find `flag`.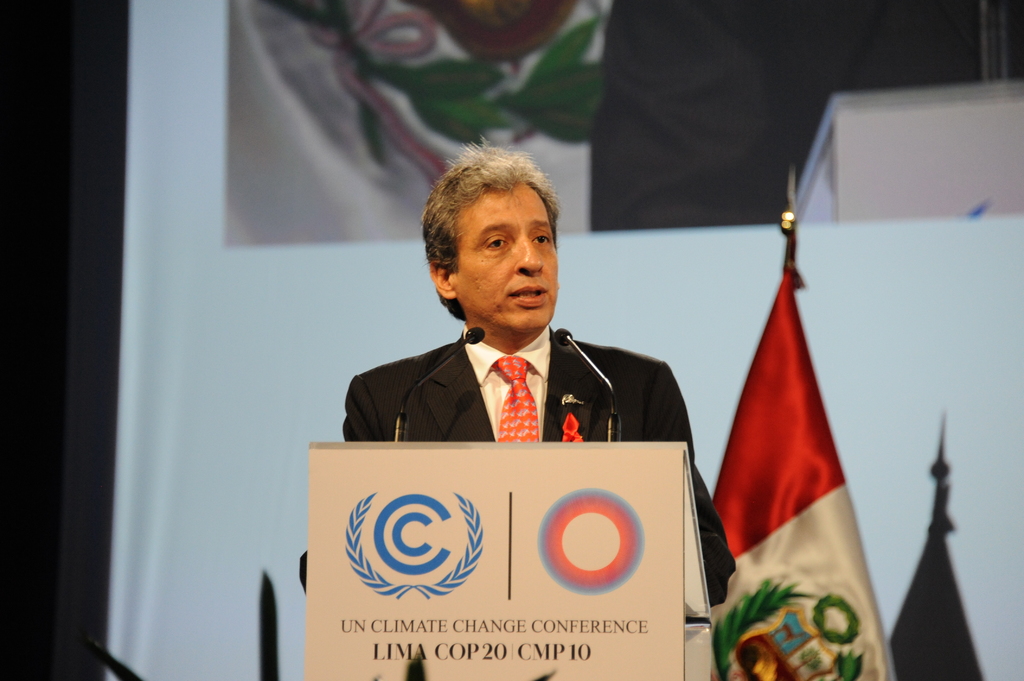
box=[886, 472, 984, 680].
